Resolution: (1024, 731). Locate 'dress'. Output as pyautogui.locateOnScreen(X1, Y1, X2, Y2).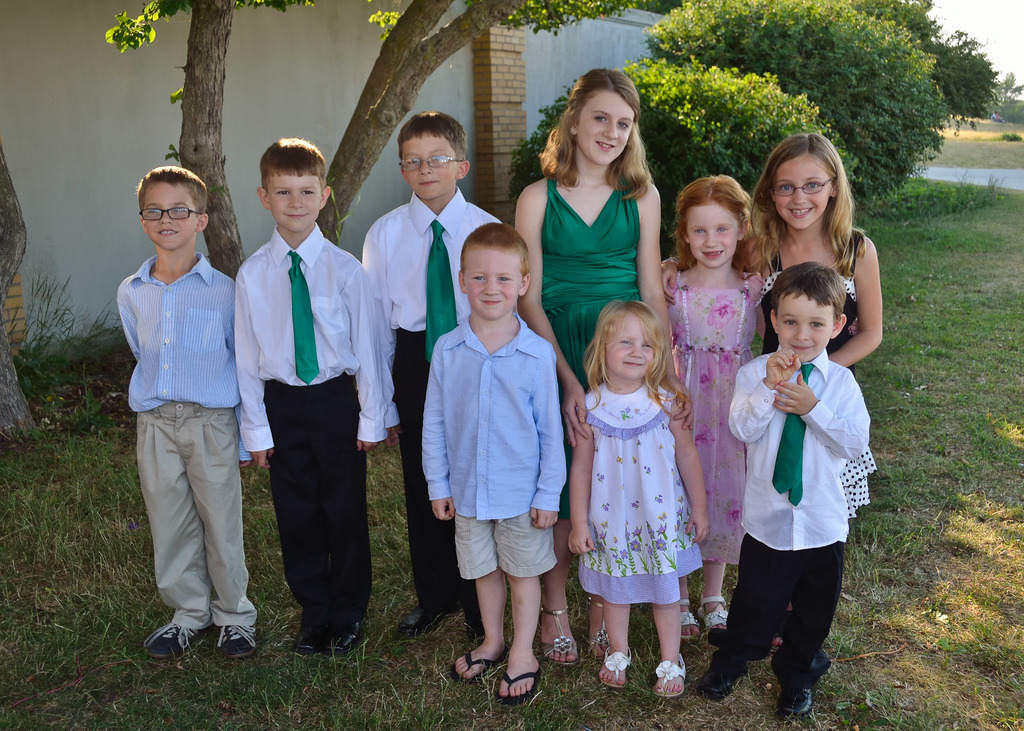
pyautogui.locateOnScreen(666, 271, 758, 563).
